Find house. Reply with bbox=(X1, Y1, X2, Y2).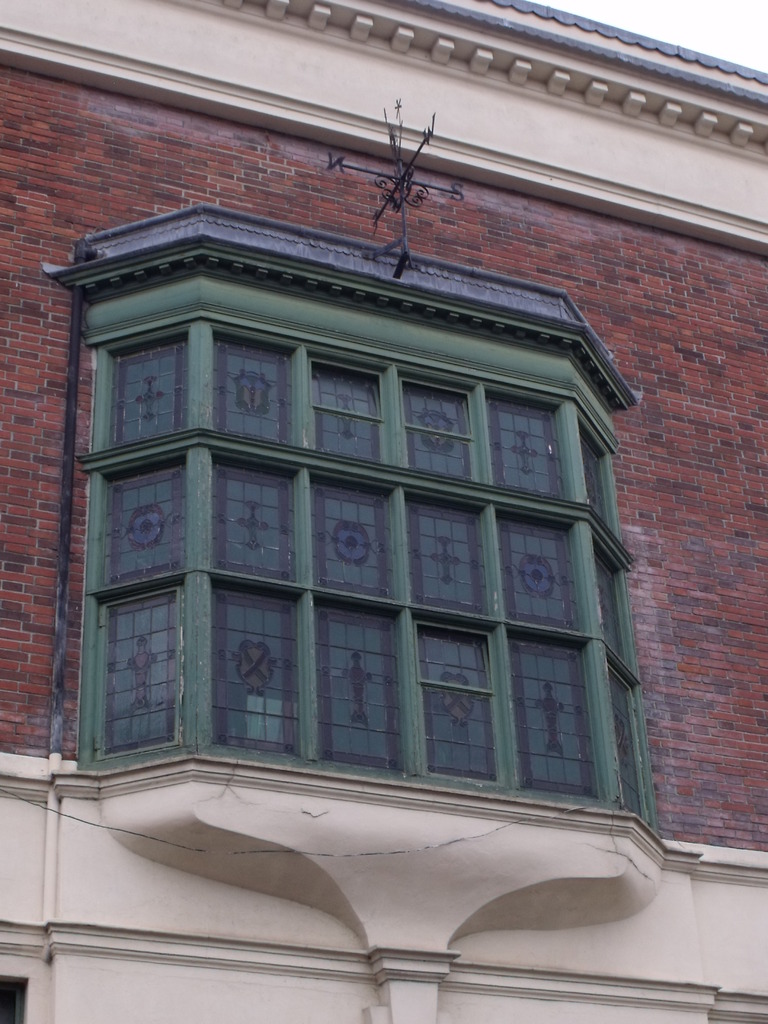
bbox=(0, 0, 767, 1023).
